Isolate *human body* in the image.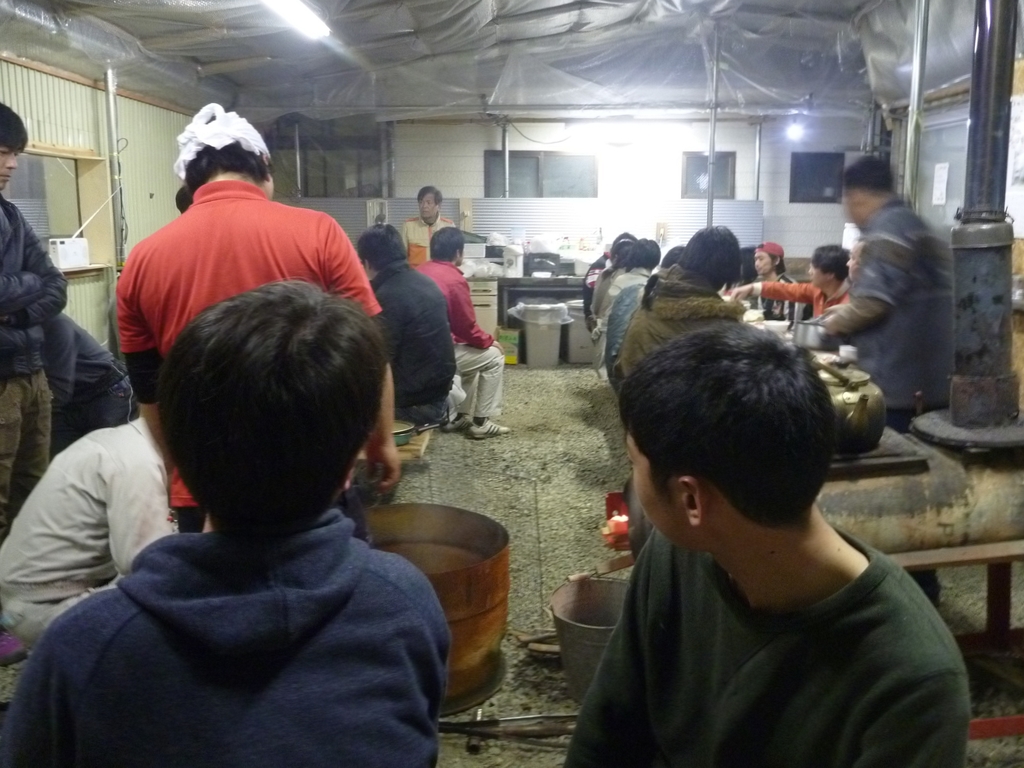
Isolated region: pyautogui.locateOnScreen(398, 214, 461, 262).
